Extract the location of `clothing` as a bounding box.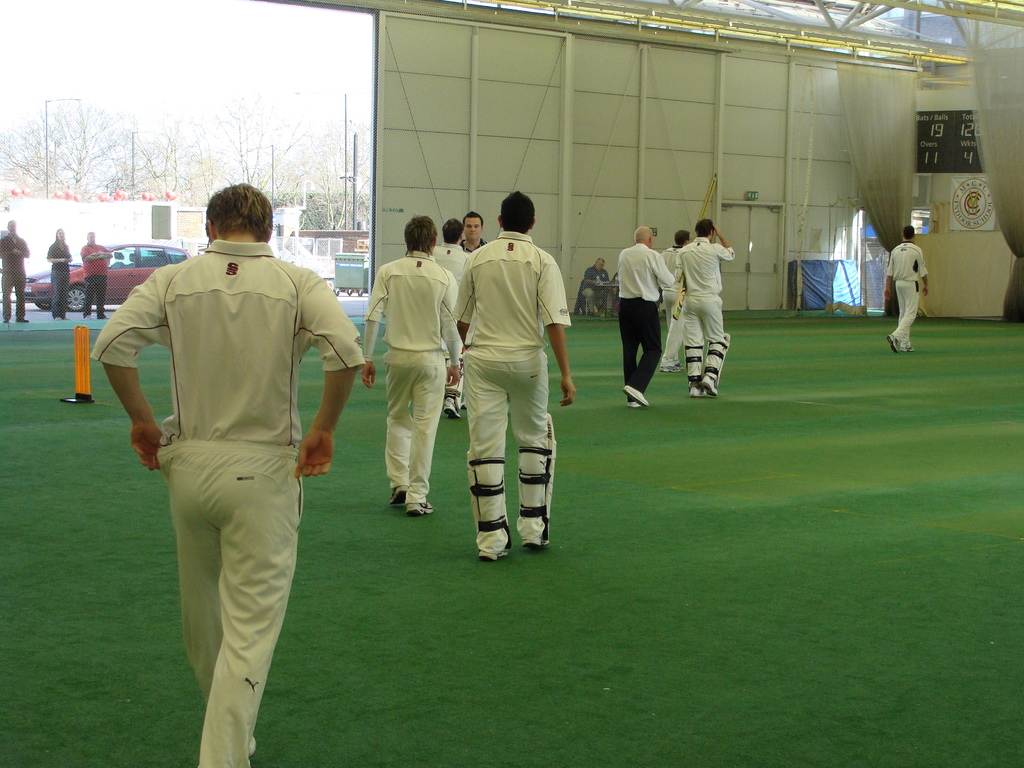
select_region(0, 236, 31, 319).
